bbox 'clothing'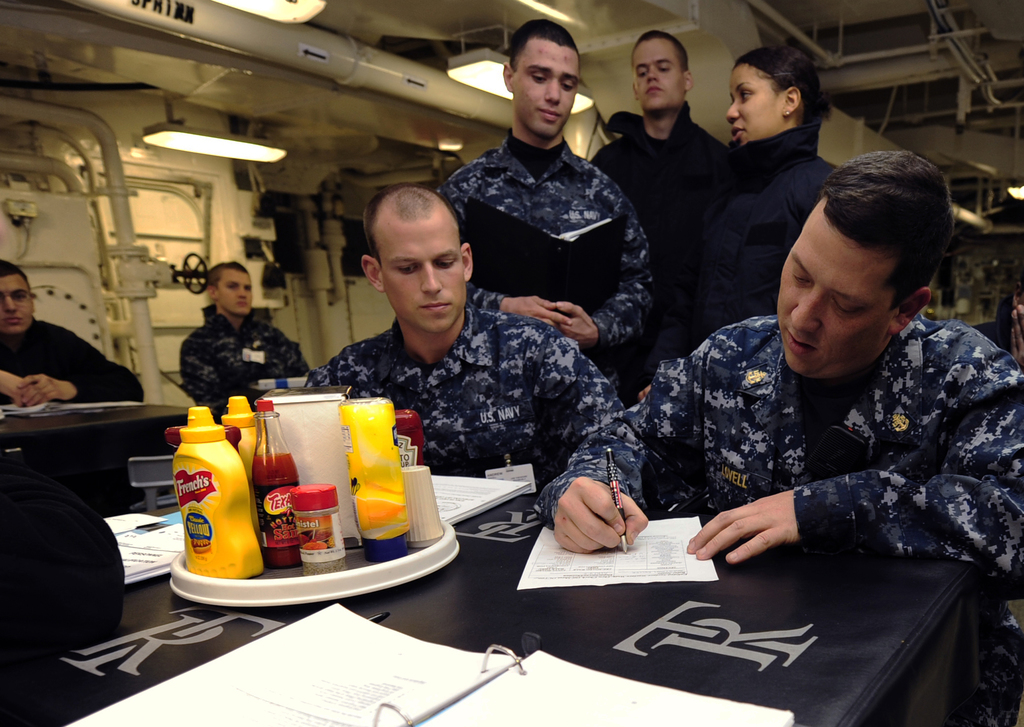
x1=304 y1=297 x2=630 y2=481
